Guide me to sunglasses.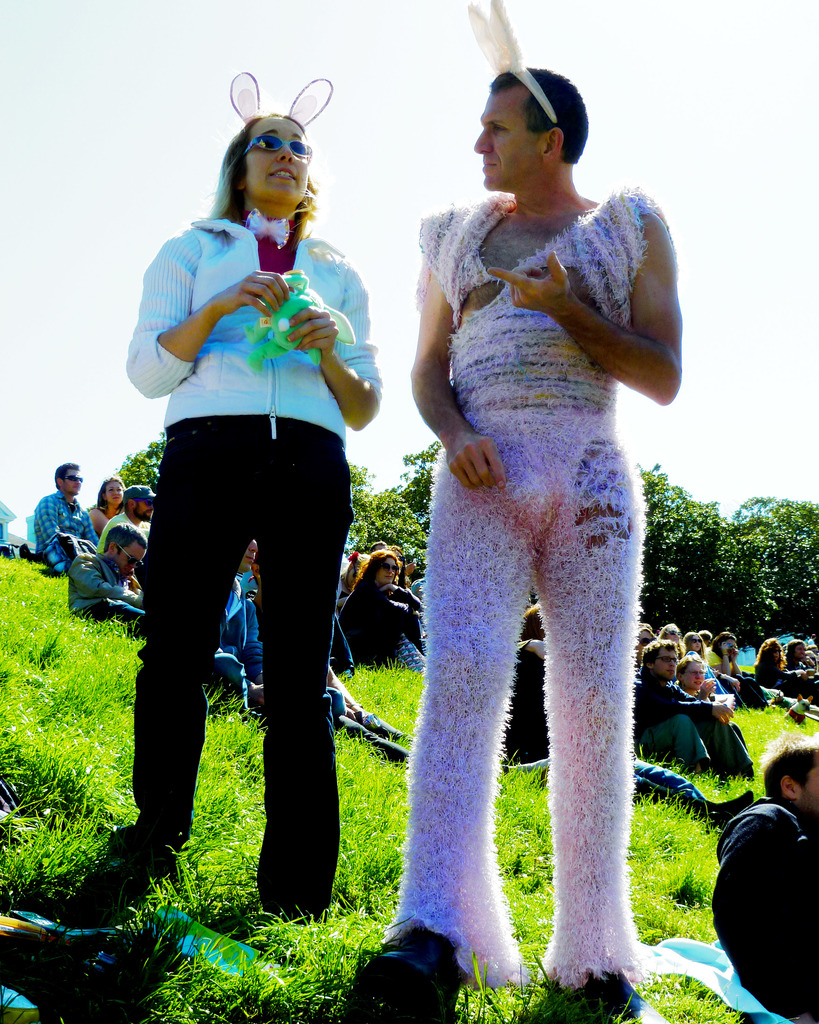
Guidance: <region>115, 542, 150, 577</region>.
